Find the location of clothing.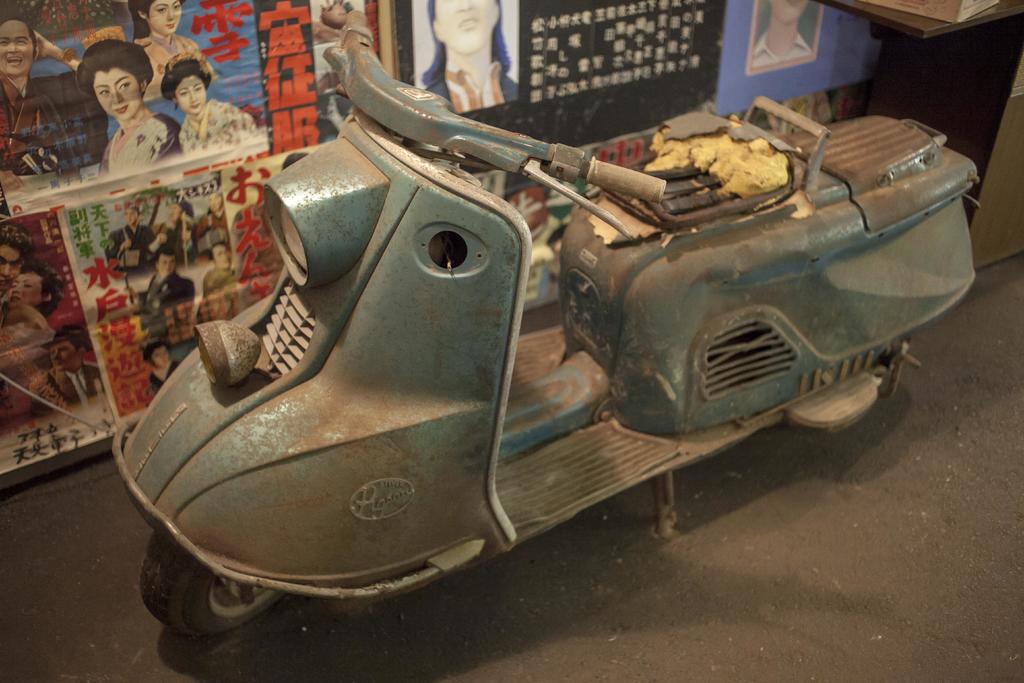
Location: l=0, t=65, r=92, b=181.
